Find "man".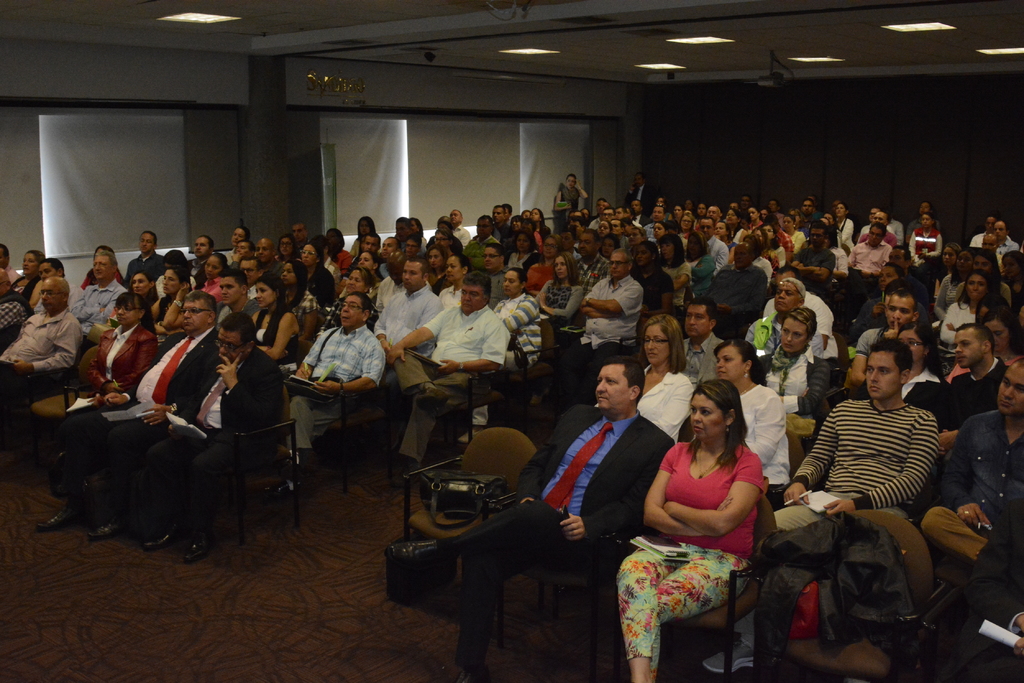
[391,268,508,502].
